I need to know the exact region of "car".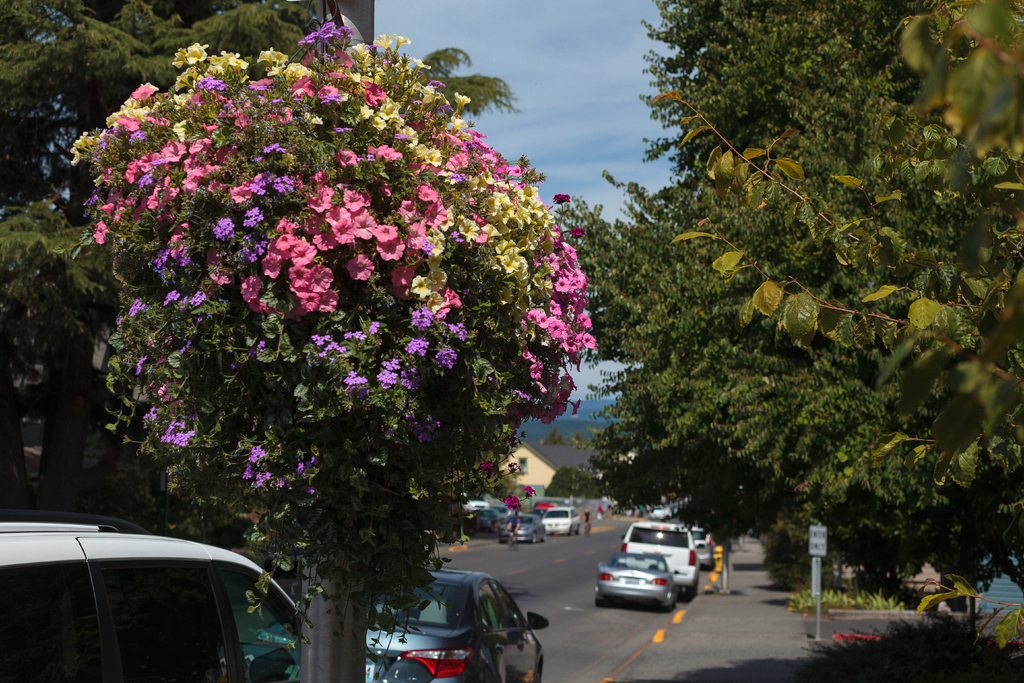
Region: 543, 507, 581, 538.
